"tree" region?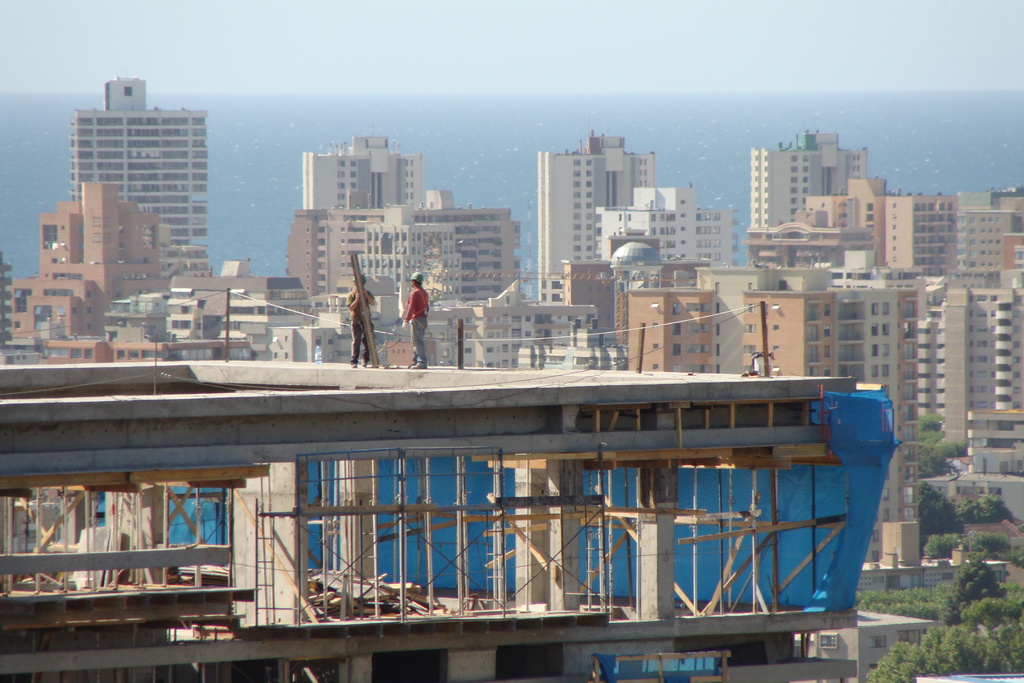
crop(915, 429, 975, 476)
